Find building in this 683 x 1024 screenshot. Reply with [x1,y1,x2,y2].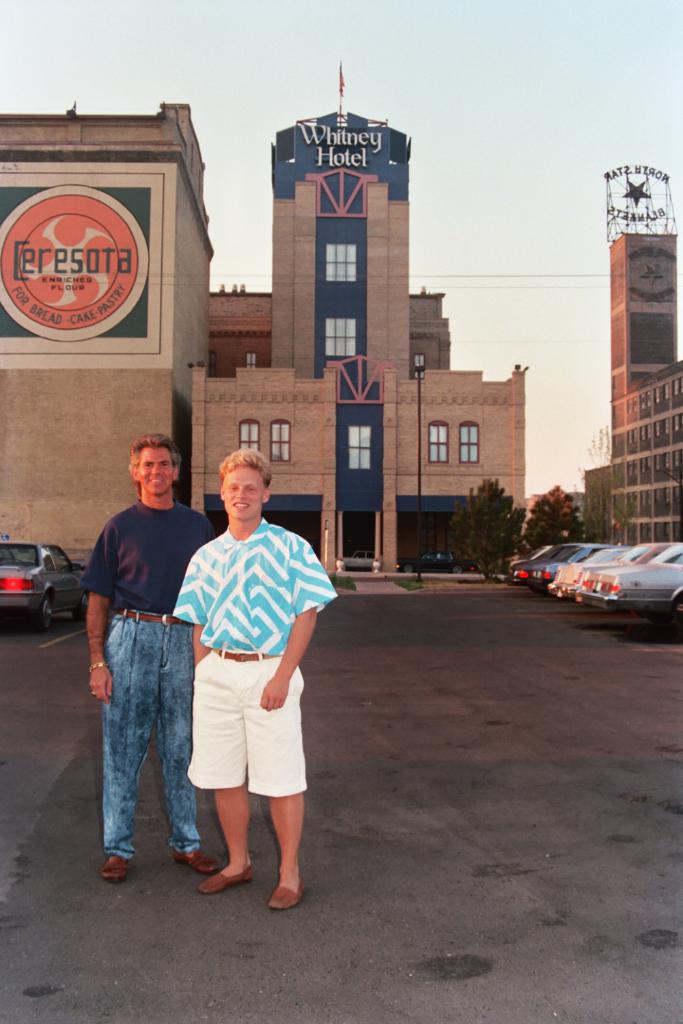
[410,287,451,379].
